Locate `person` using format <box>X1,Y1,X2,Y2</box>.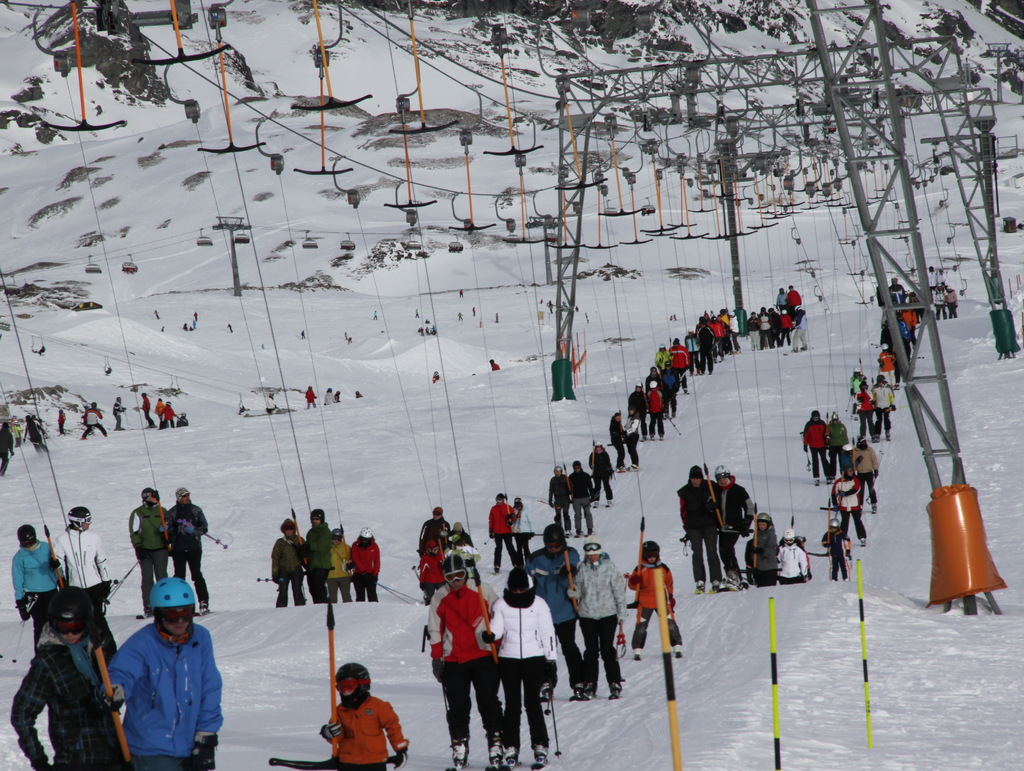
<box>138,393,161,430</box>.
